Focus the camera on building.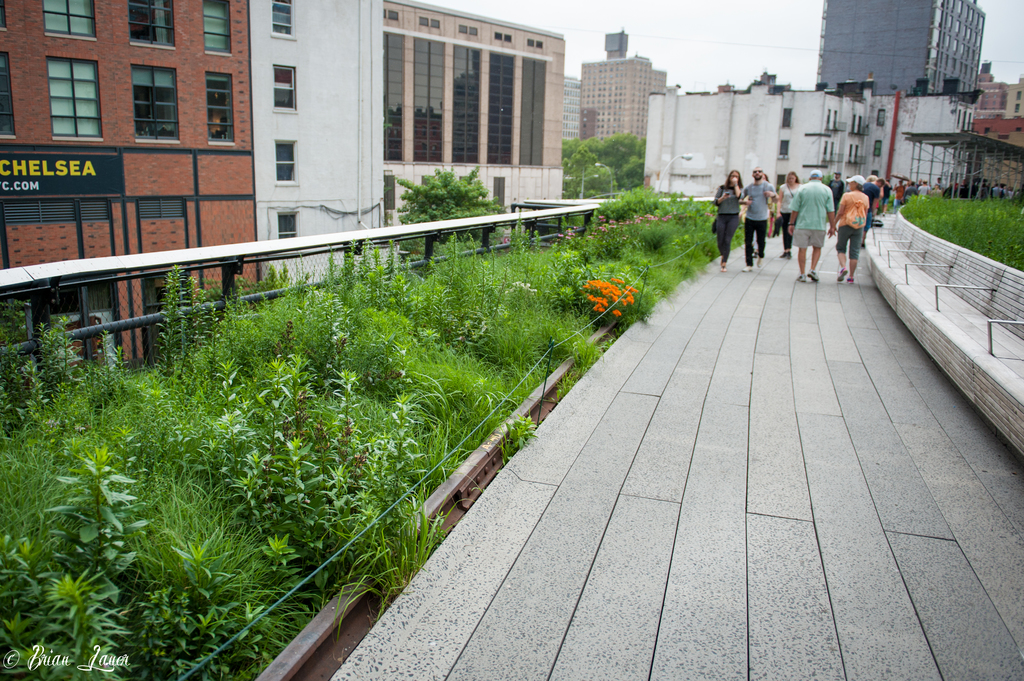
Focus region: 0:0:259:371.
